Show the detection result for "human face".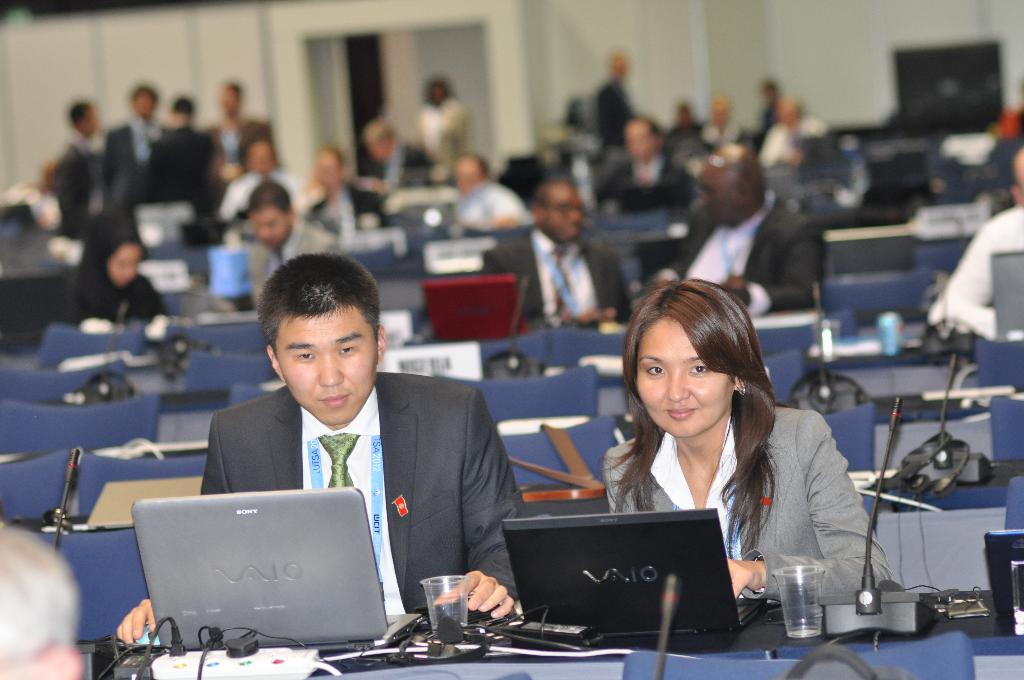
{"left": 627, "top": 321, "right": 728, "bottom": 432}.
